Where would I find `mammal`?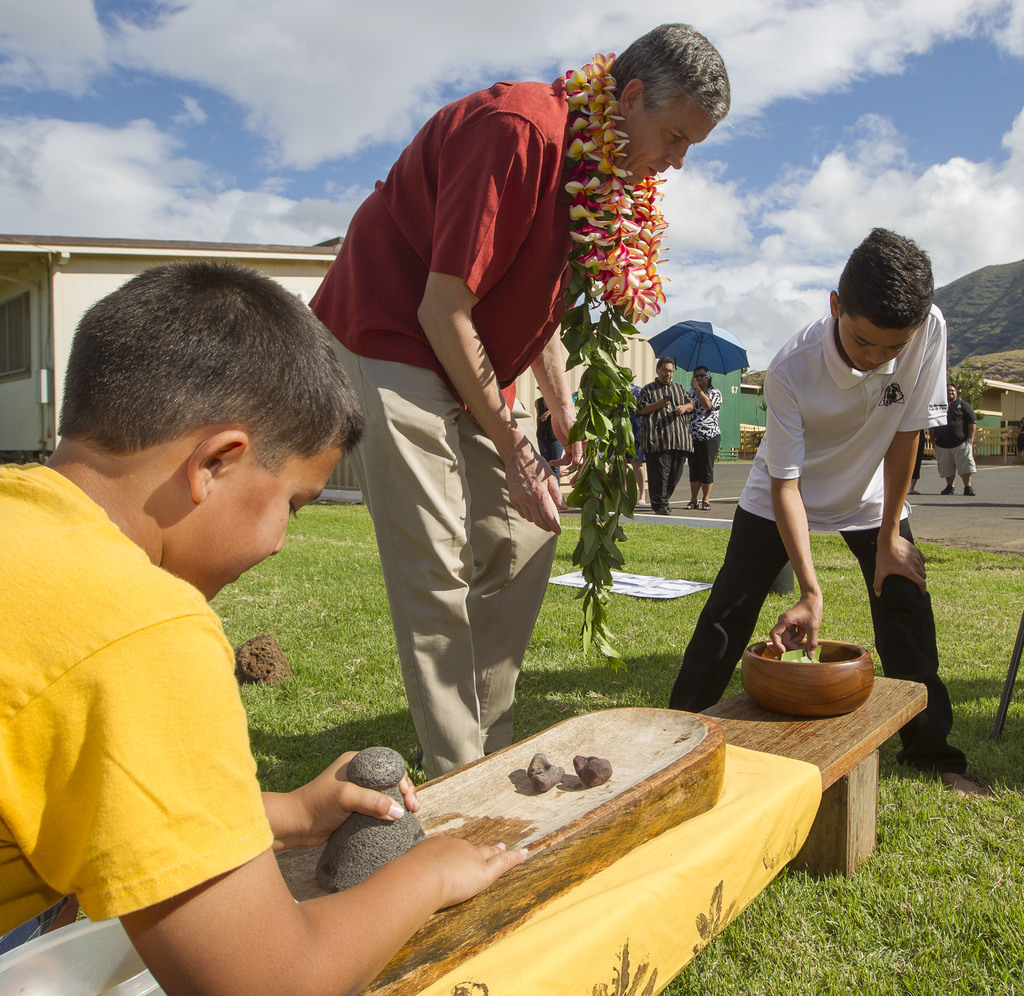
At x1=326, y1=21, x2=729, y2=784.
